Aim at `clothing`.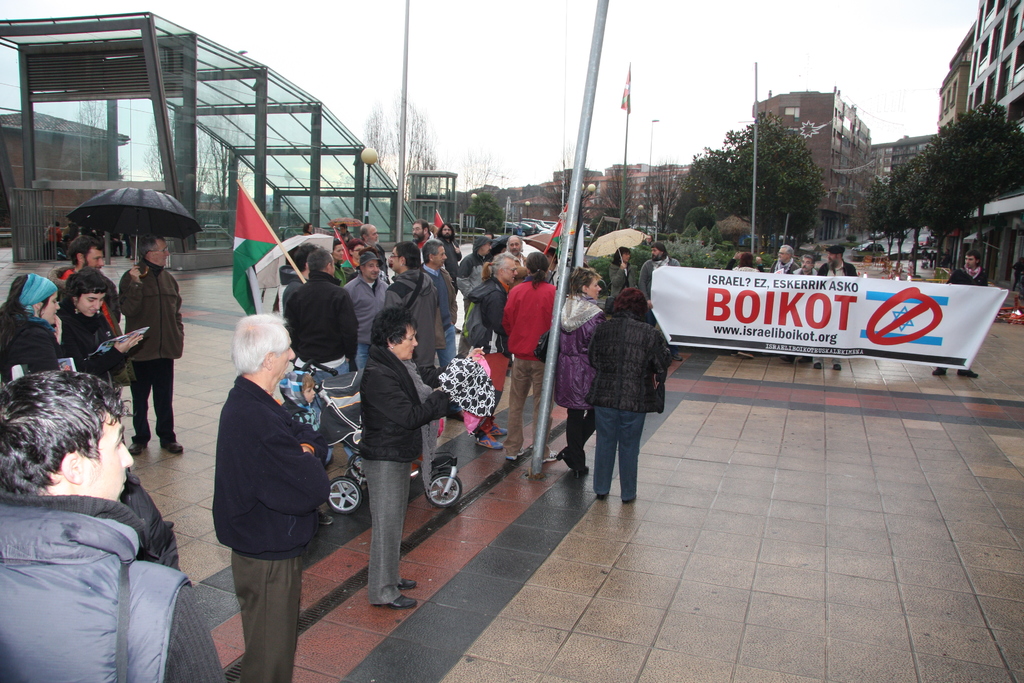
Aimed at x1=559, y1=298, x2=617, y2=472.
